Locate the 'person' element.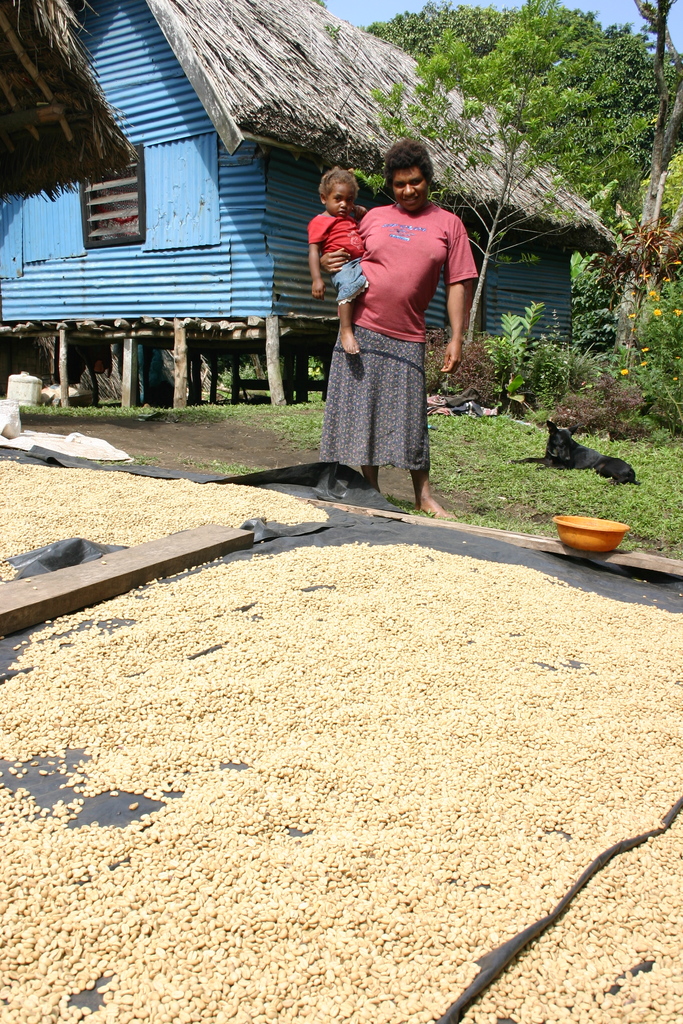
Element bbox: (311,140,477,518).
